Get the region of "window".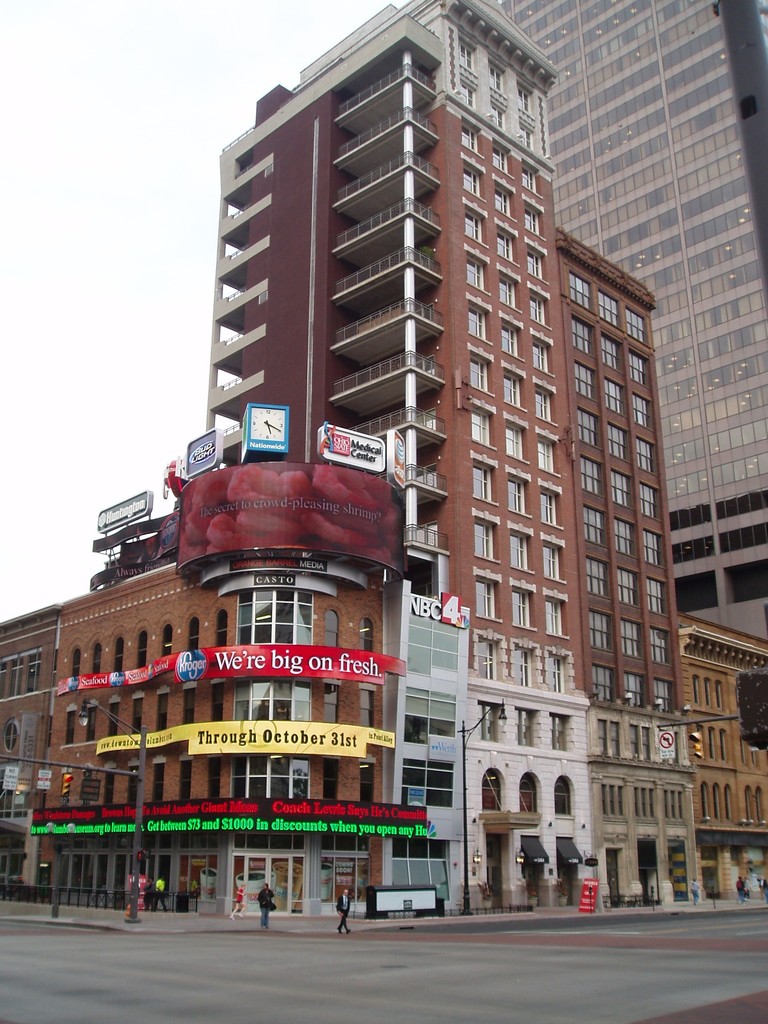
select_region(518, 774, 538, 814).
